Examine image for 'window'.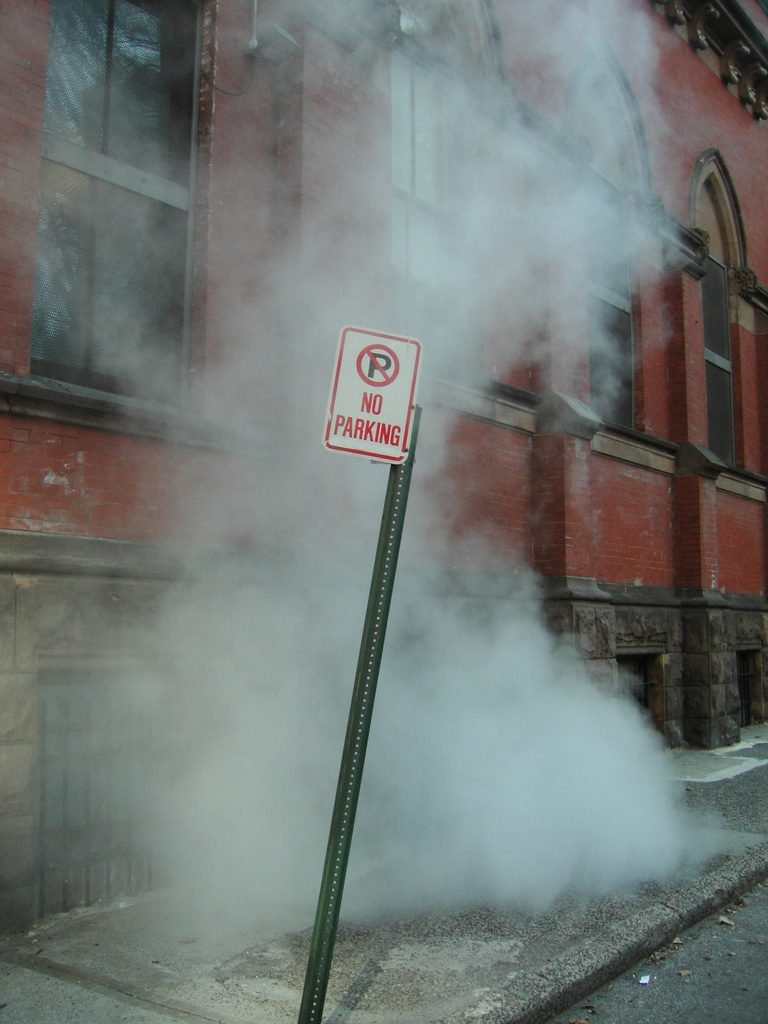
Examination result: bbox=(0, 0, 221, 463).
